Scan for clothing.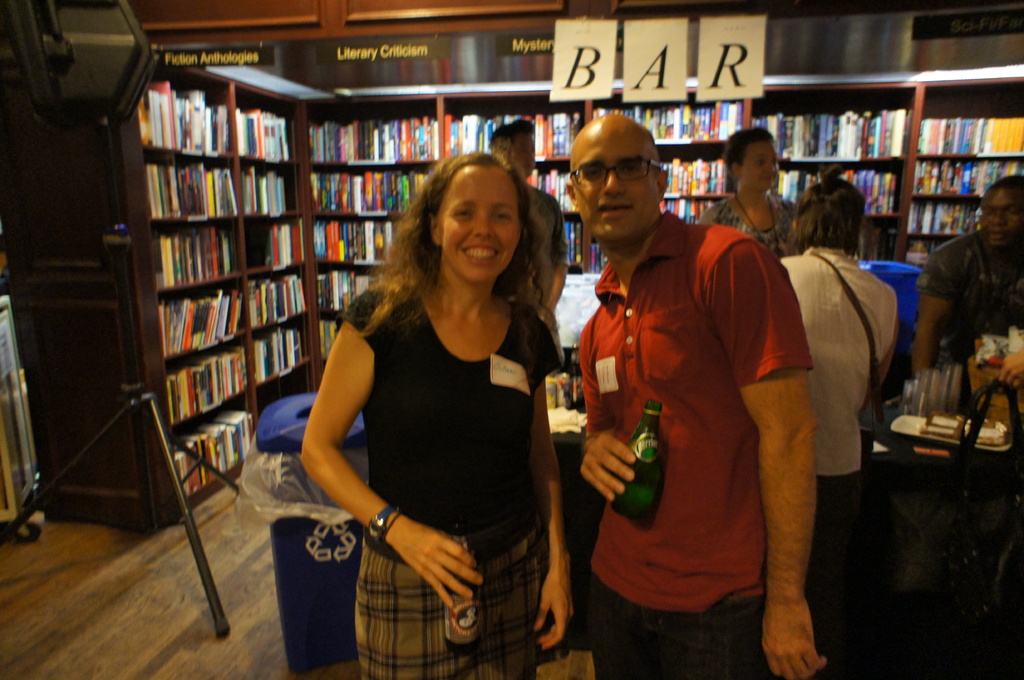
Scan result: [500,186,601,299].
